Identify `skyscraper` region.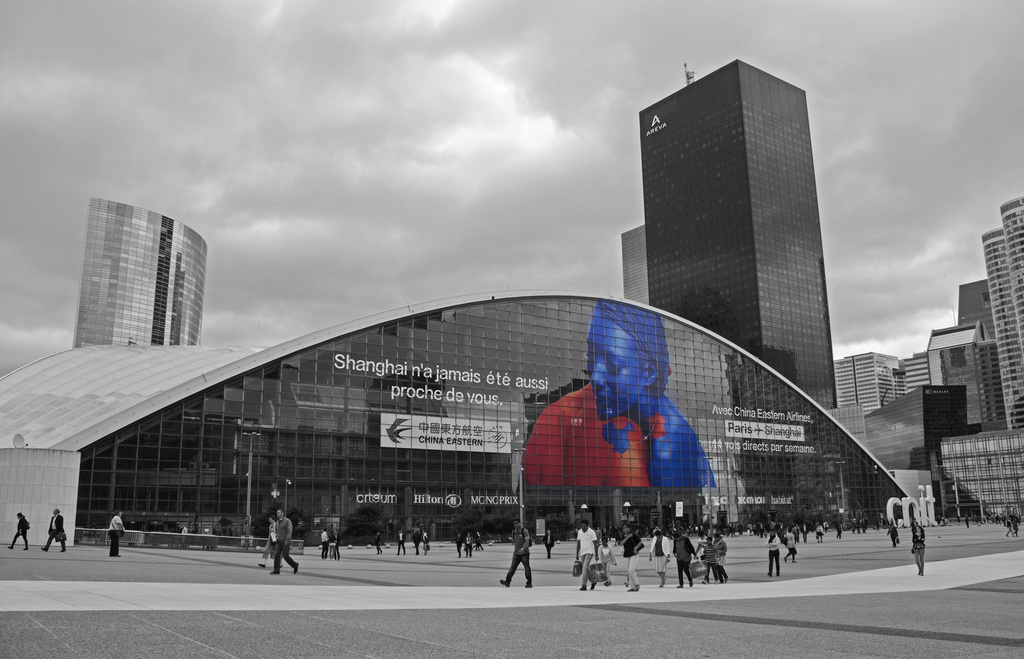
Region: x1=984, y1=225, x2=1022, y2=437.
